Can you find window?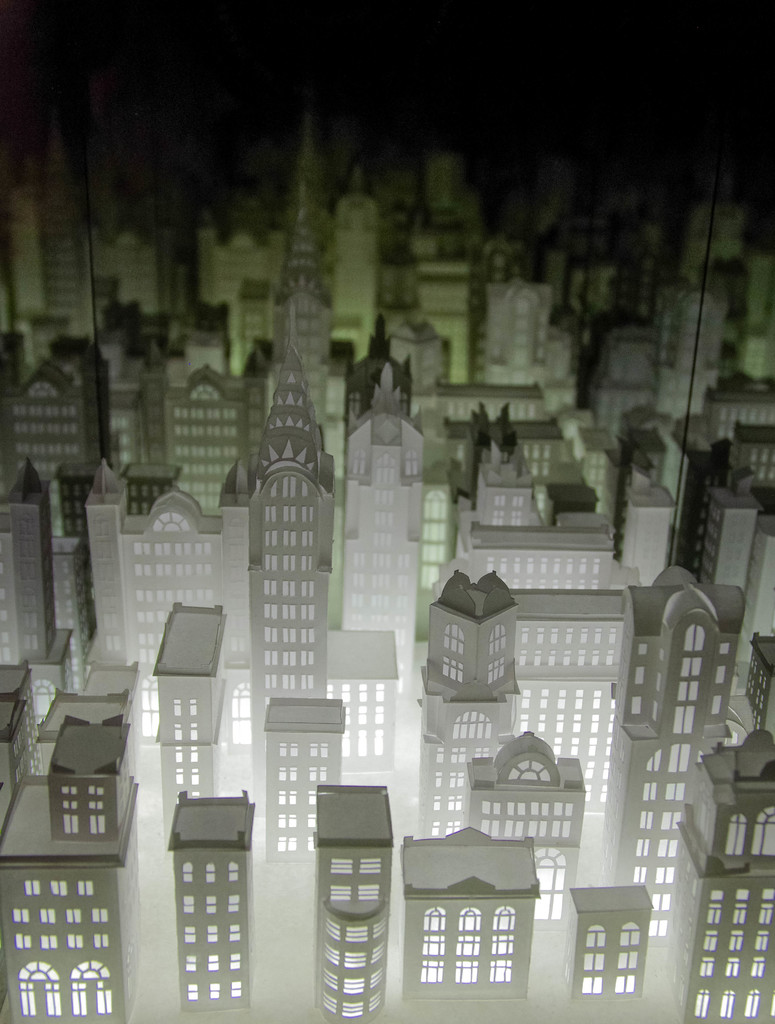
Yes, bounding box: rect(268, 553, 279, 570).
